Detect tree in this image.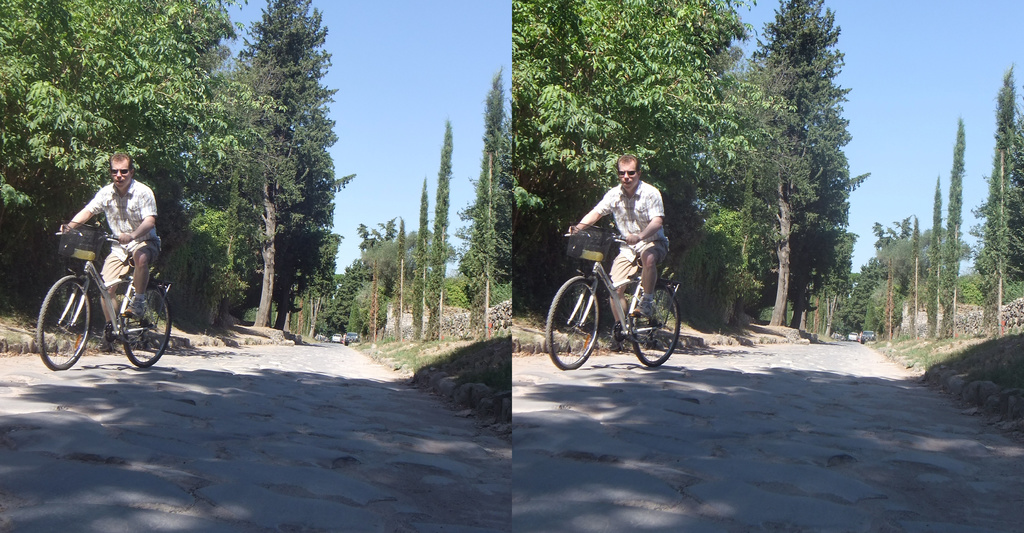
Detection: {"left": 746, "top": 0, "right": 867, "bottom": 347}.
